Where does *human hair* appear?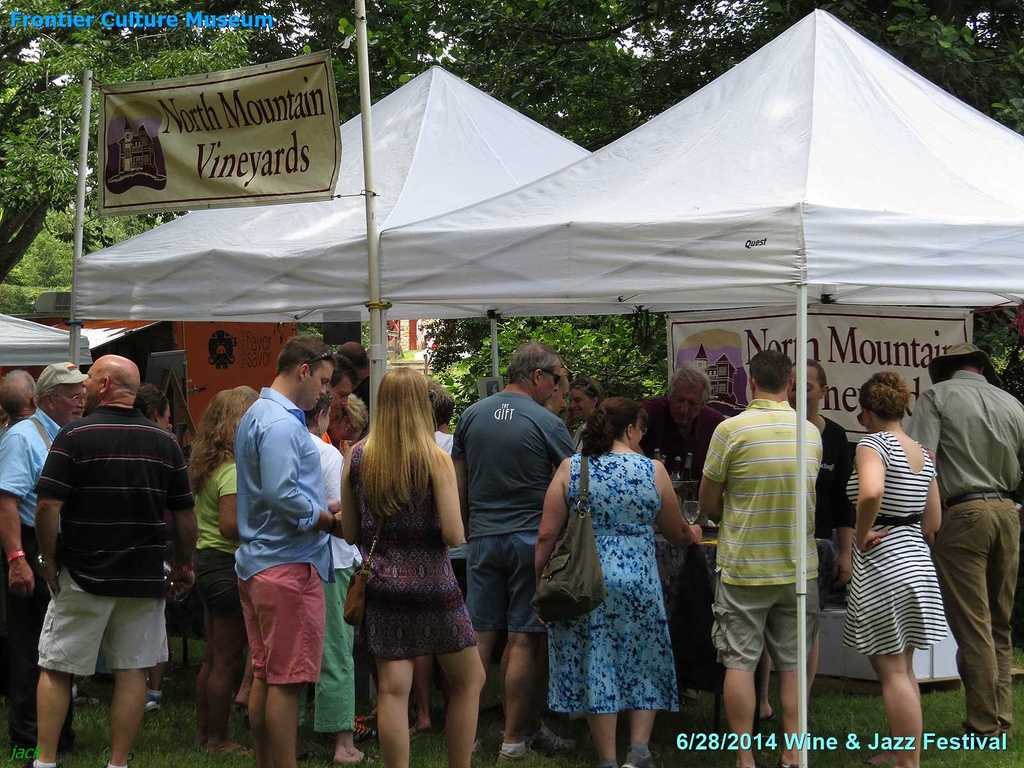
Appears at <box>0,371,34,415</box>.
